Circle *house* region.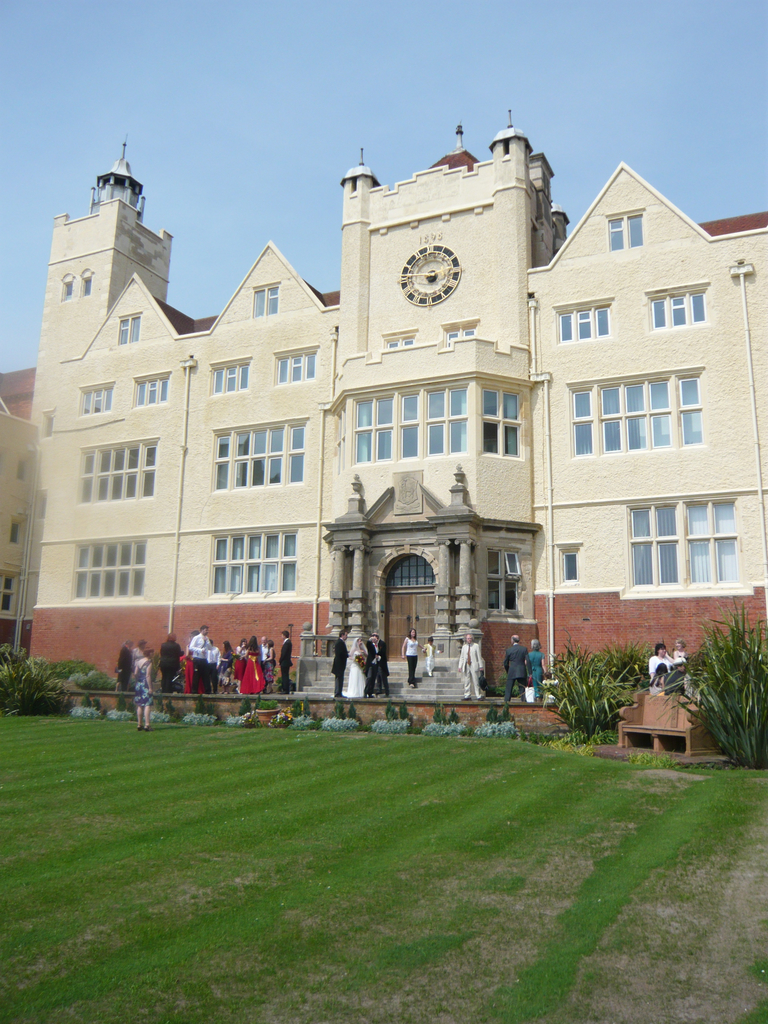
Region: rect(106, 185, 681, 678).
